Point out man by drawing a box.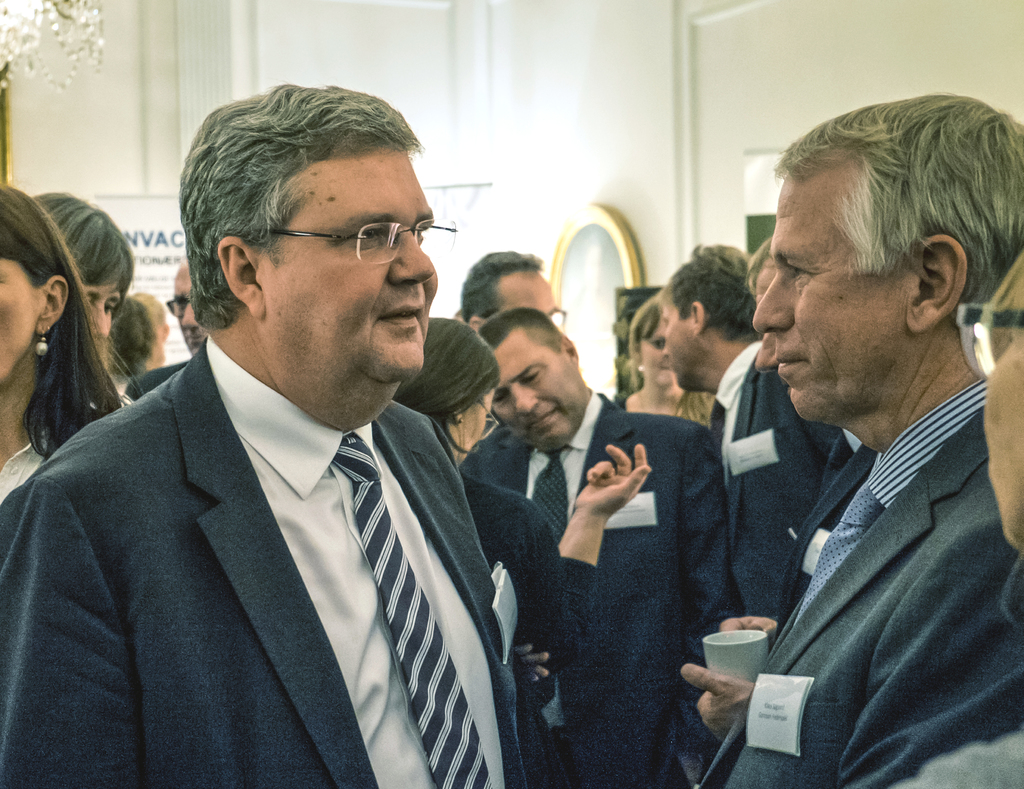
(695,93,1023,788).
